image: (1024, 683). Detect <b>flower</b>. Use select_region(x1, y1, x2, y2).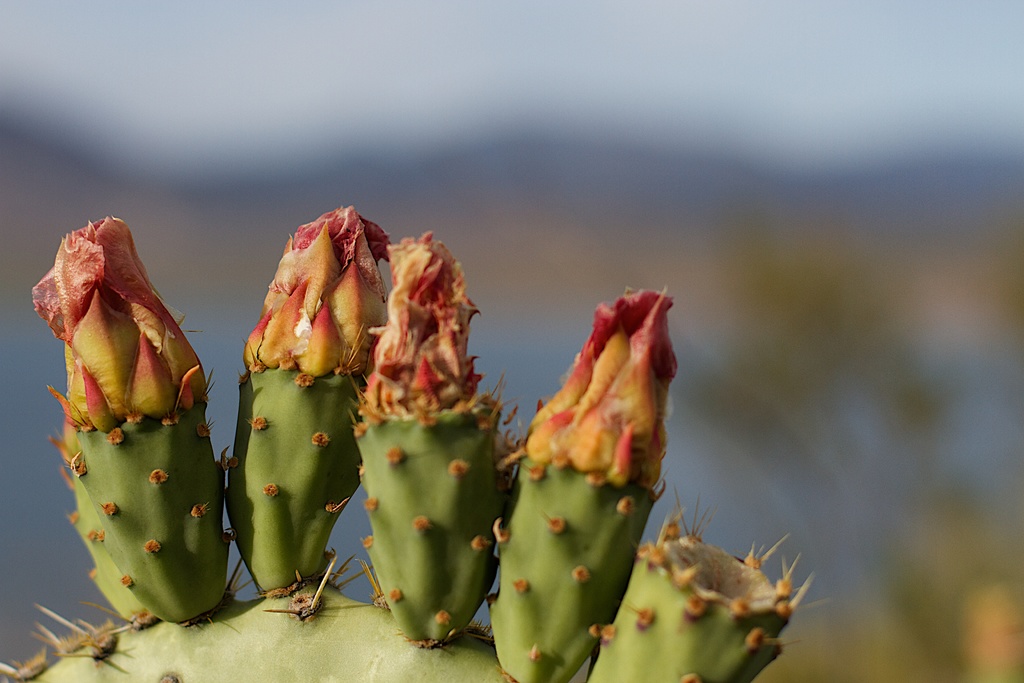
select_region(348, 227, 523, 643).
